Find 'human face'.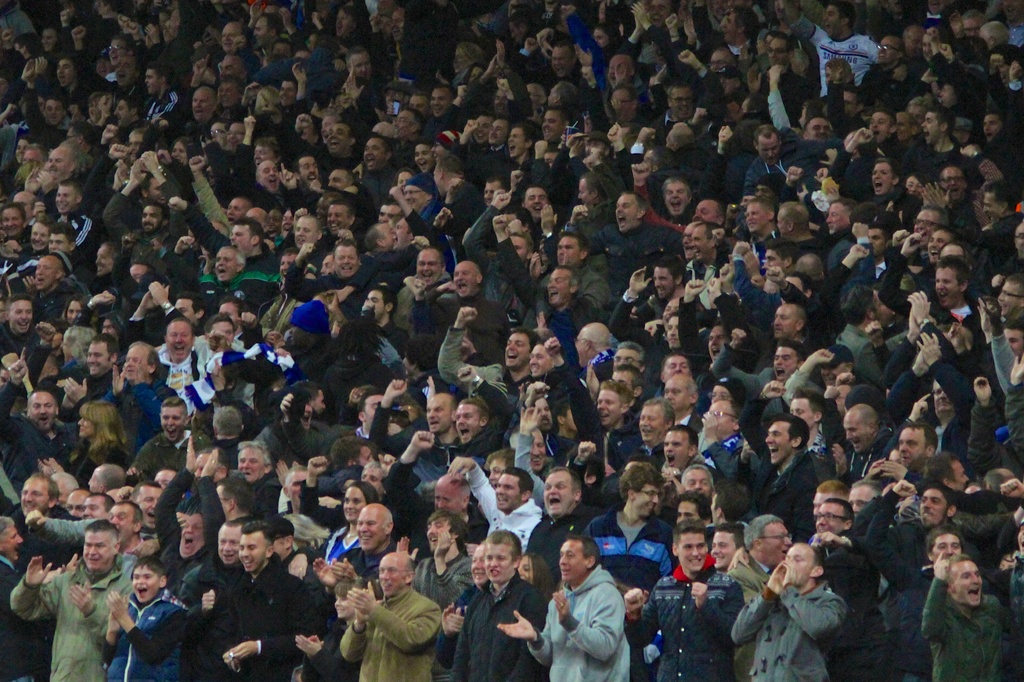
pyautogui.locateOnScreen(684, 471, 713, 497).
